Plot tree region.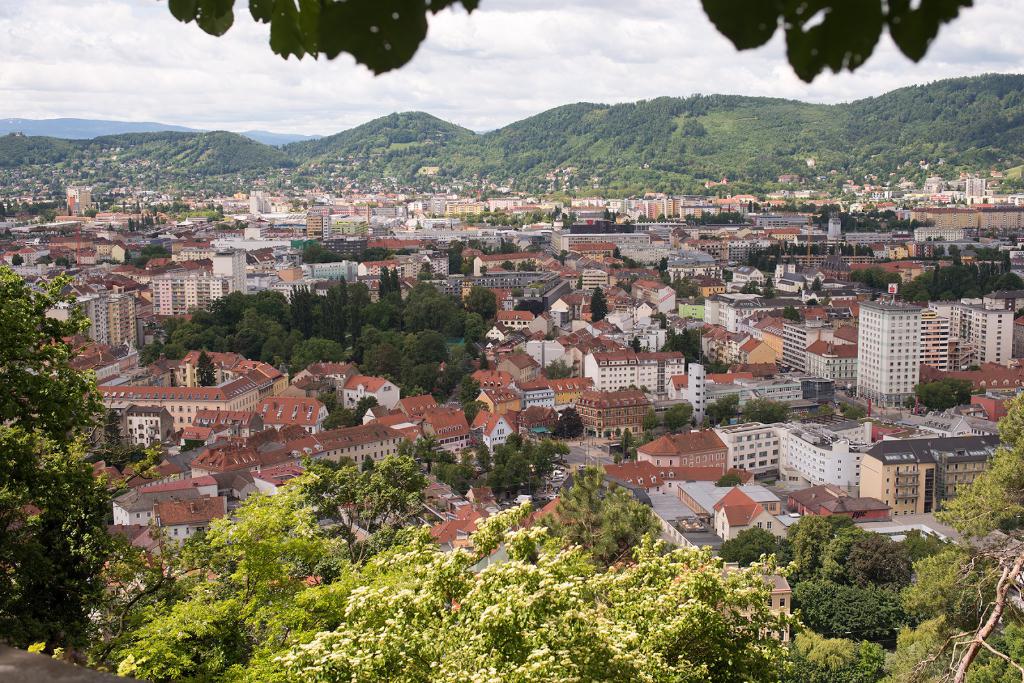
Plotted at (212, 221, 252, 230).
